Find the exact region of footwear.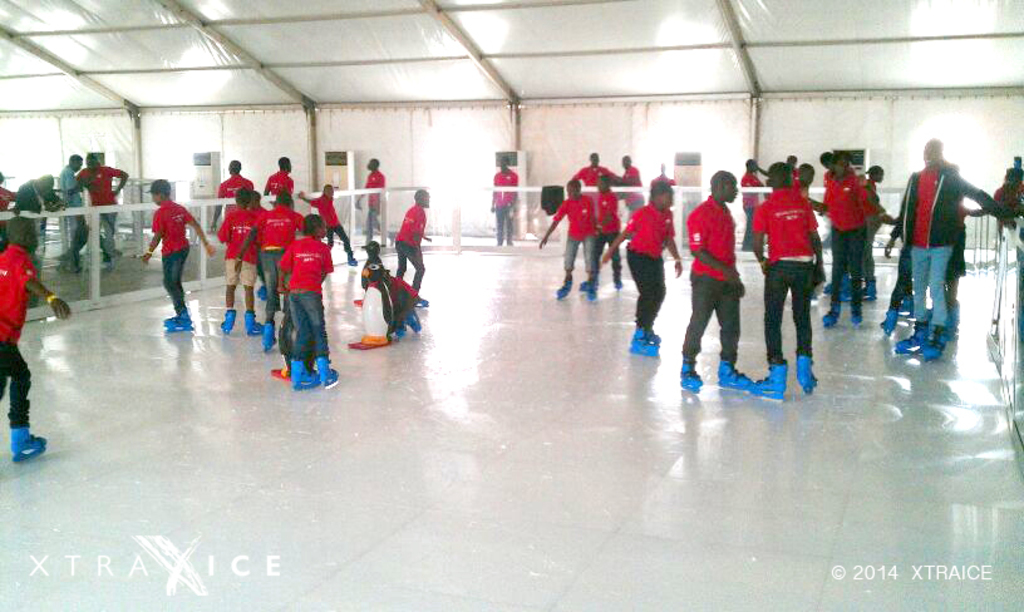
Exact region: x1=494, y1=240, x2=501, y2=245.
